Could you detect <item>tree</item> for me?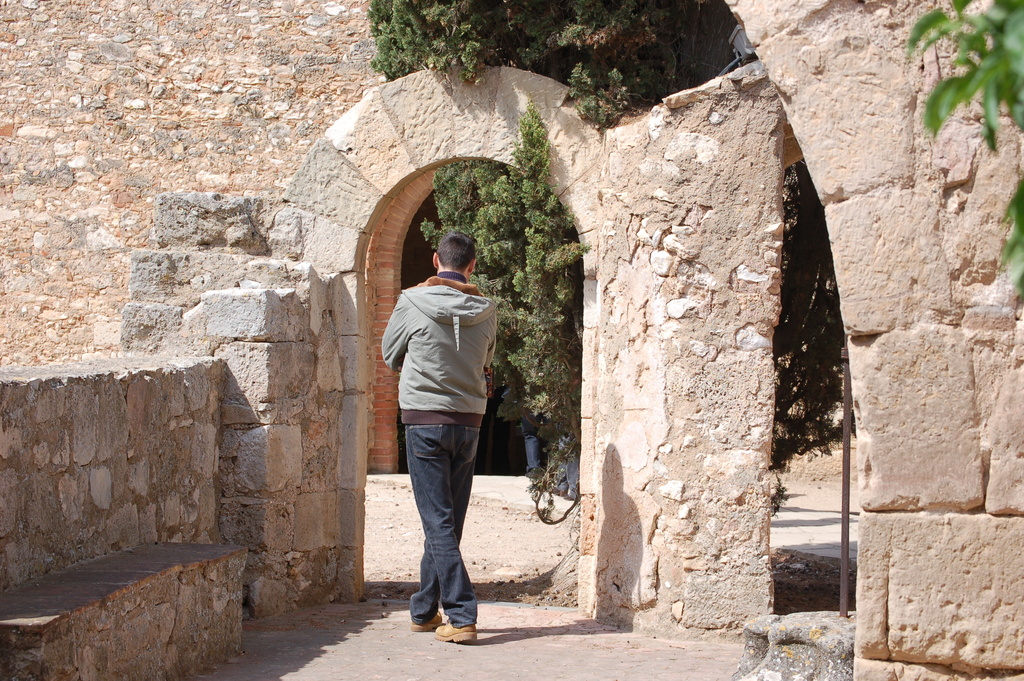
Detection result: crop(899, 0, 1023, 293).
